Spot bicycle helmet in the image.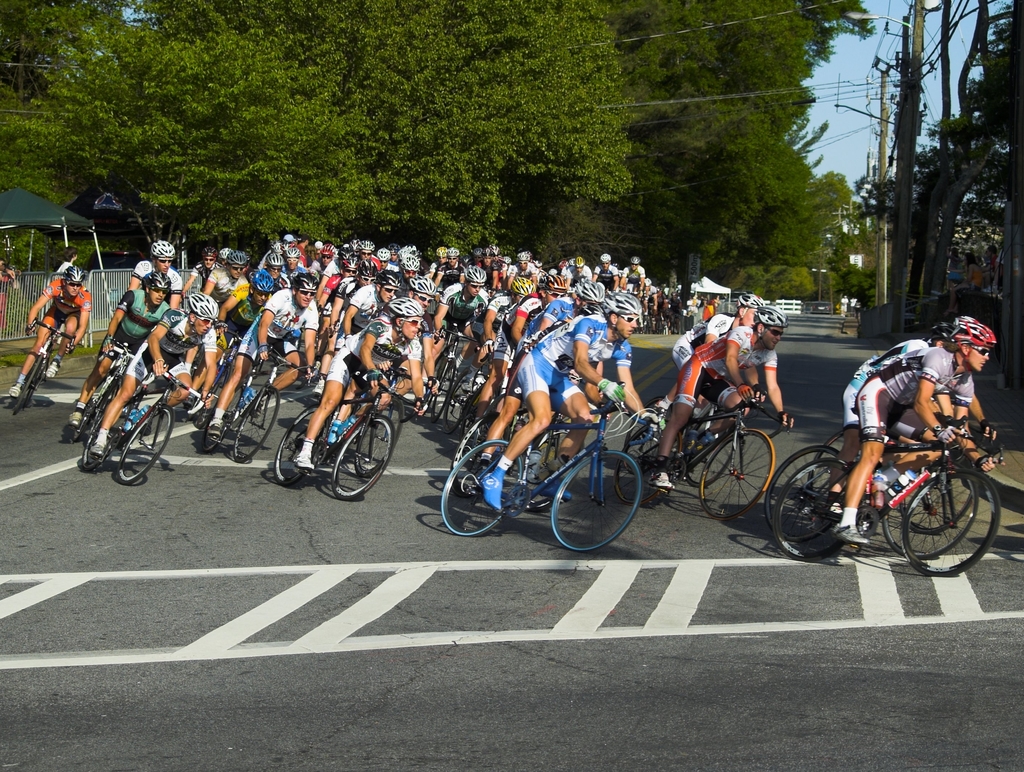
bicycle helmet found at pyautogui.locateOnScreen(285, 246, 297, 259).
